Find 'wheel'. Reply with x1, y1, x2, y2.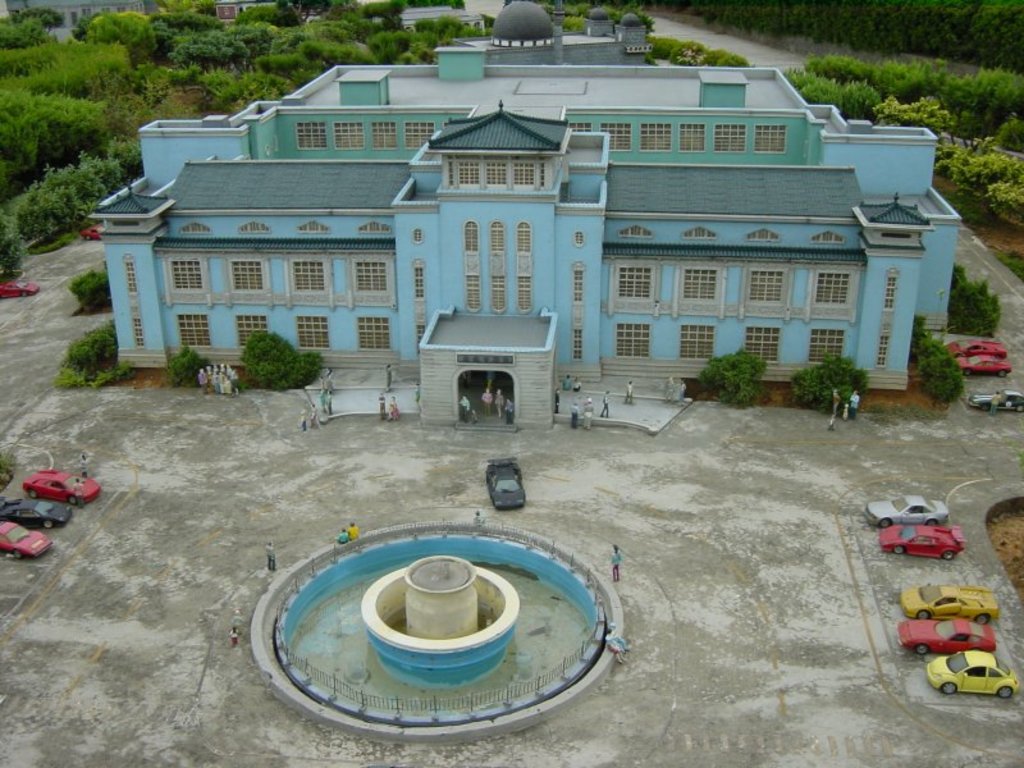
893, 545, 908, 554.
